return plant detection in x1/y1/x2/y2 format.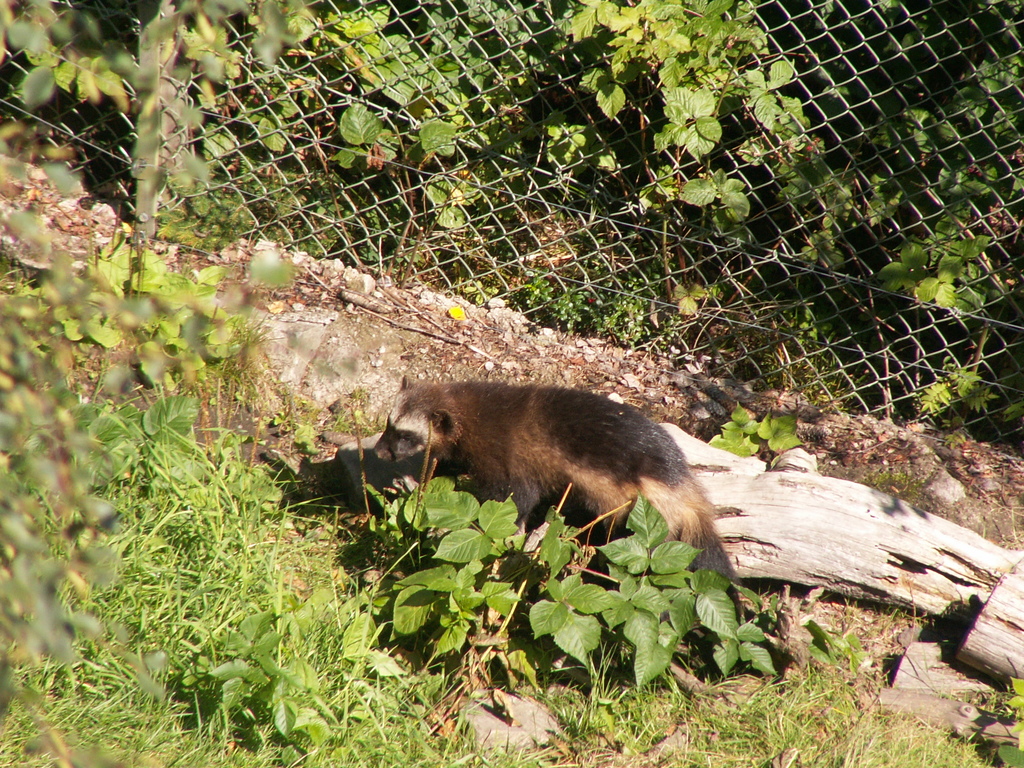
766/141/861/270.
